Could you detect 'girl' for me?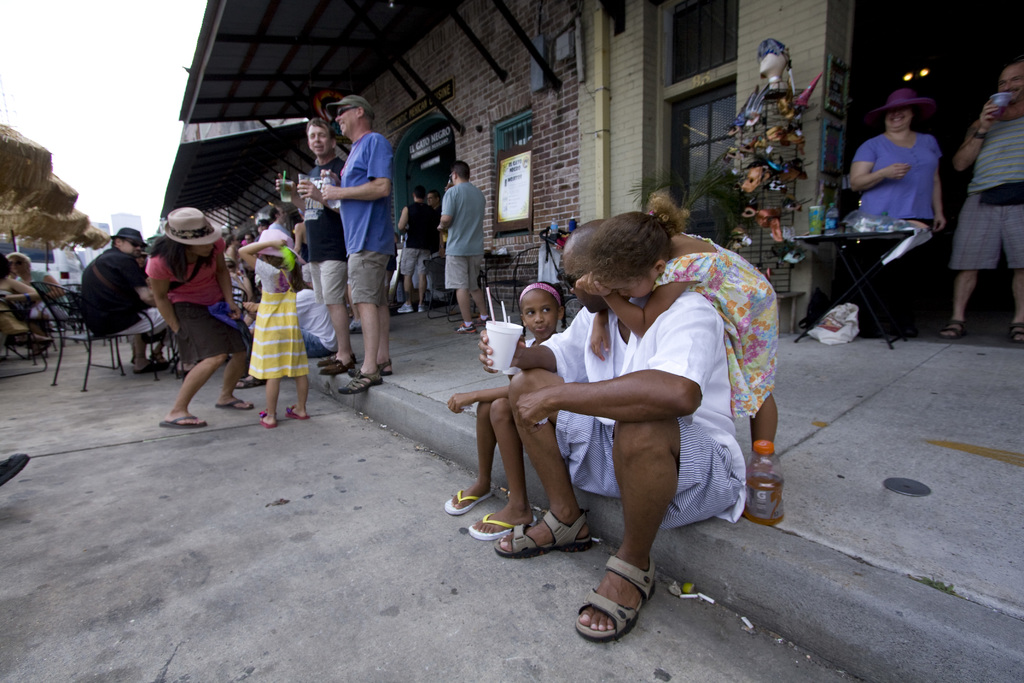
Detection result: Rect(442, 281, 564, 538).
